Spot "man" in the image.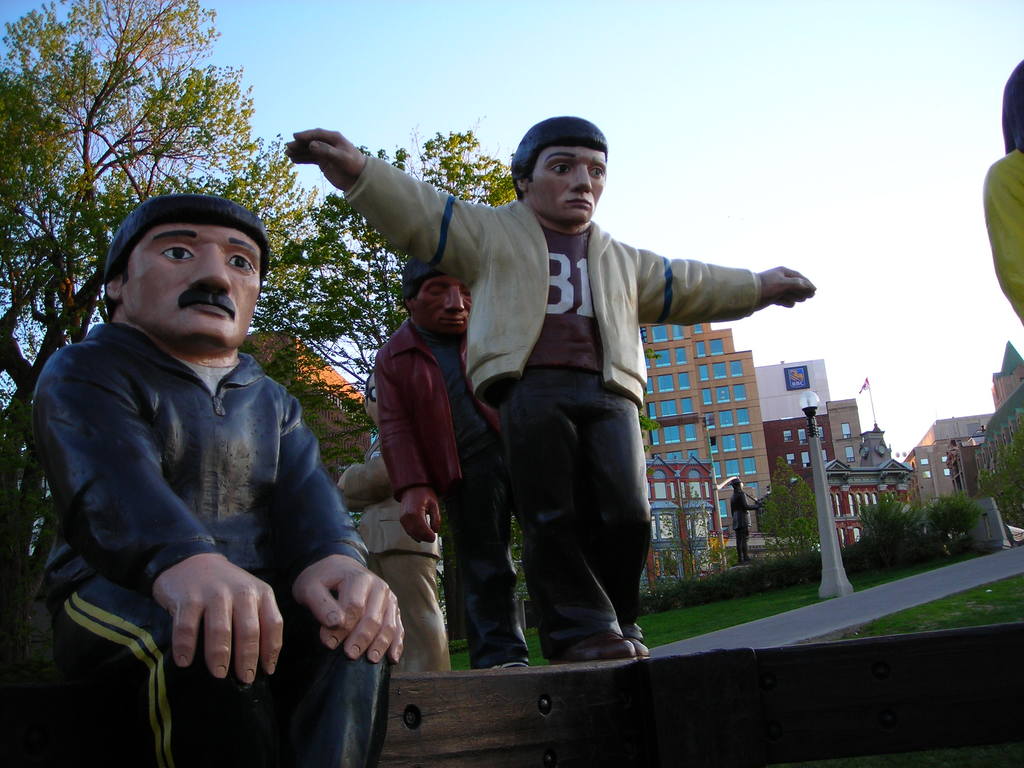
"man" found at detection(33, 143, 374, 737).
